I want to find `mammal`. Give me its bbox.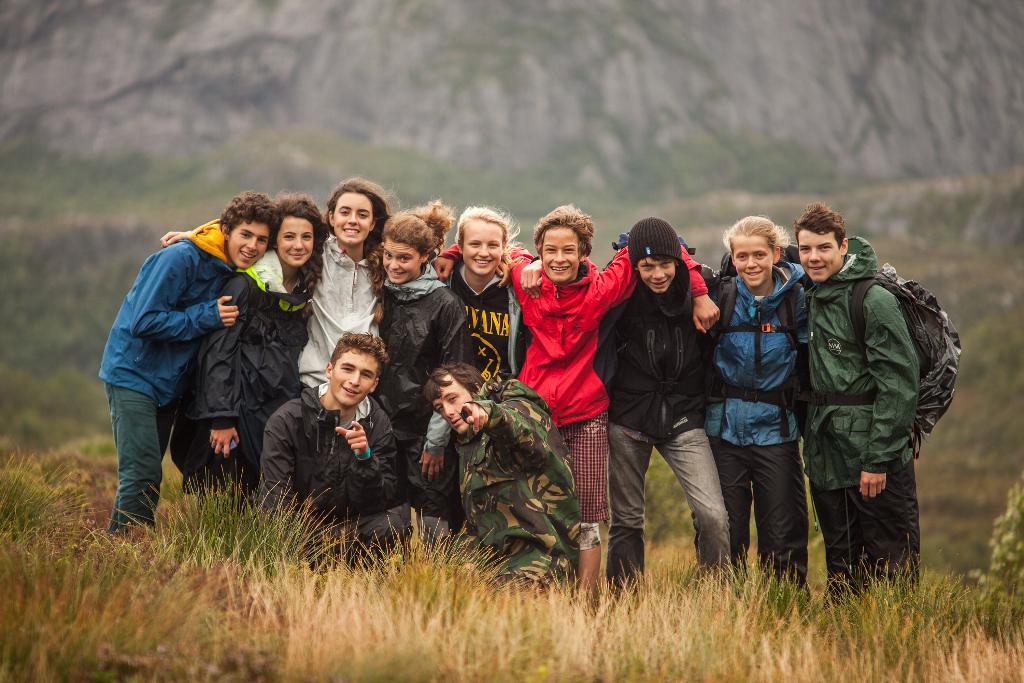
select_region(156, 176, 387, 397).
